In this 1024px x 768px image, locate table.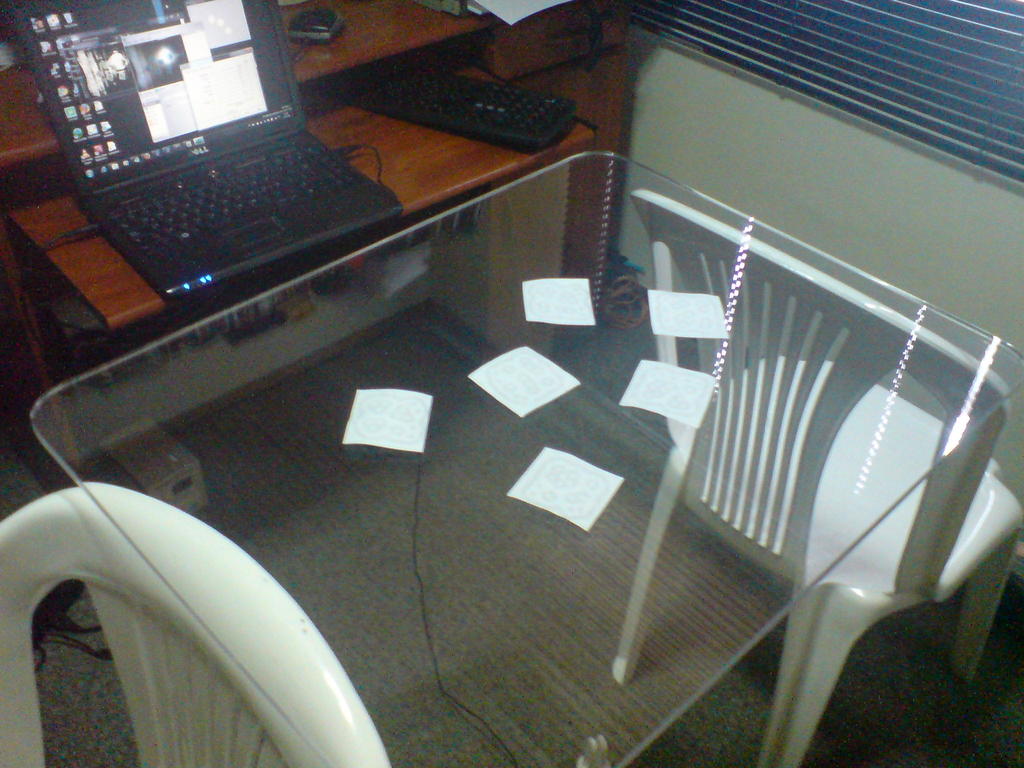
Bounding box: <region>0, 0, 598, 373</region>.
